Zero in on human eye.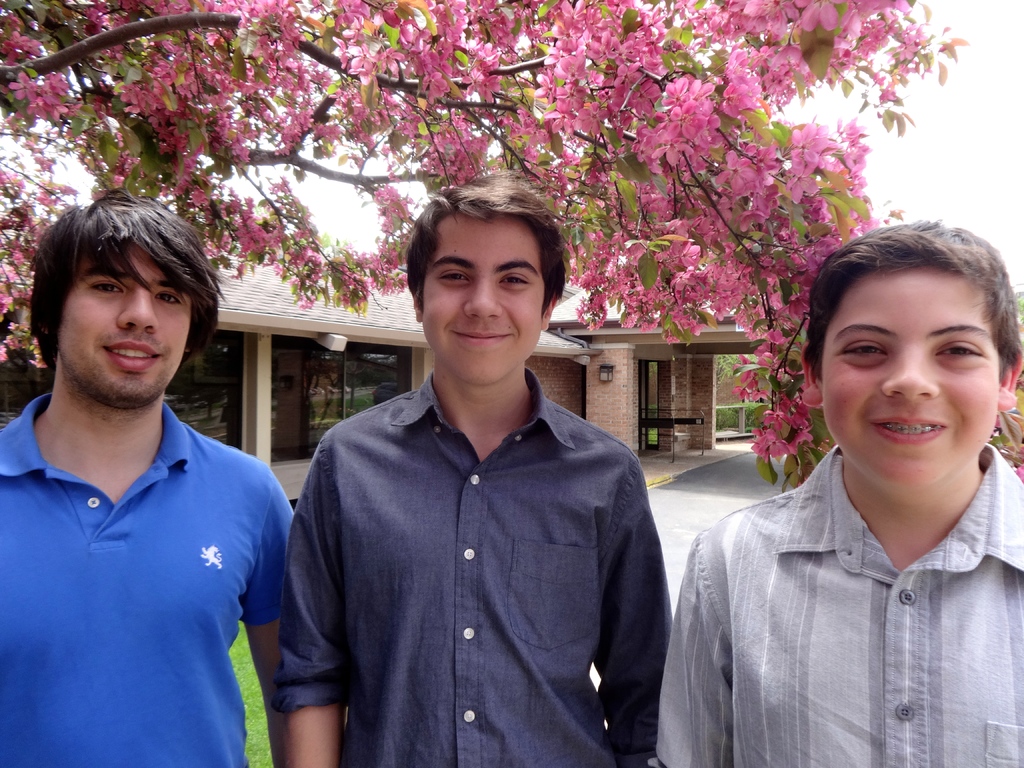
Zeroed in: 839 337 890 361.
